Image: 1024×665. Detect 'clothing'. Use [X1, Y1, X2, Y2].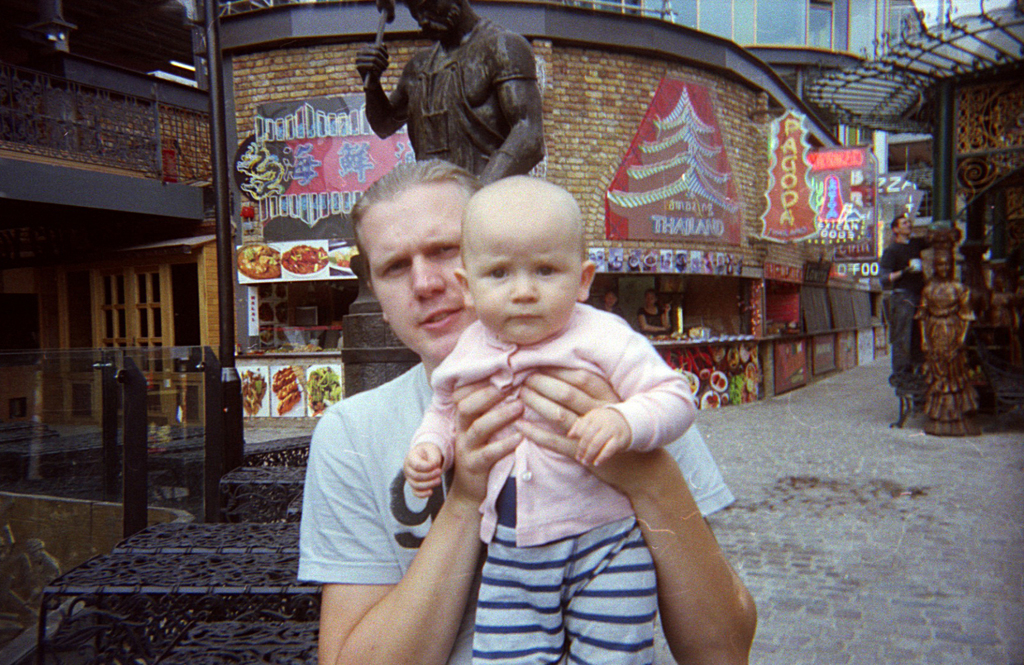
[403, 297, 702, 664].
